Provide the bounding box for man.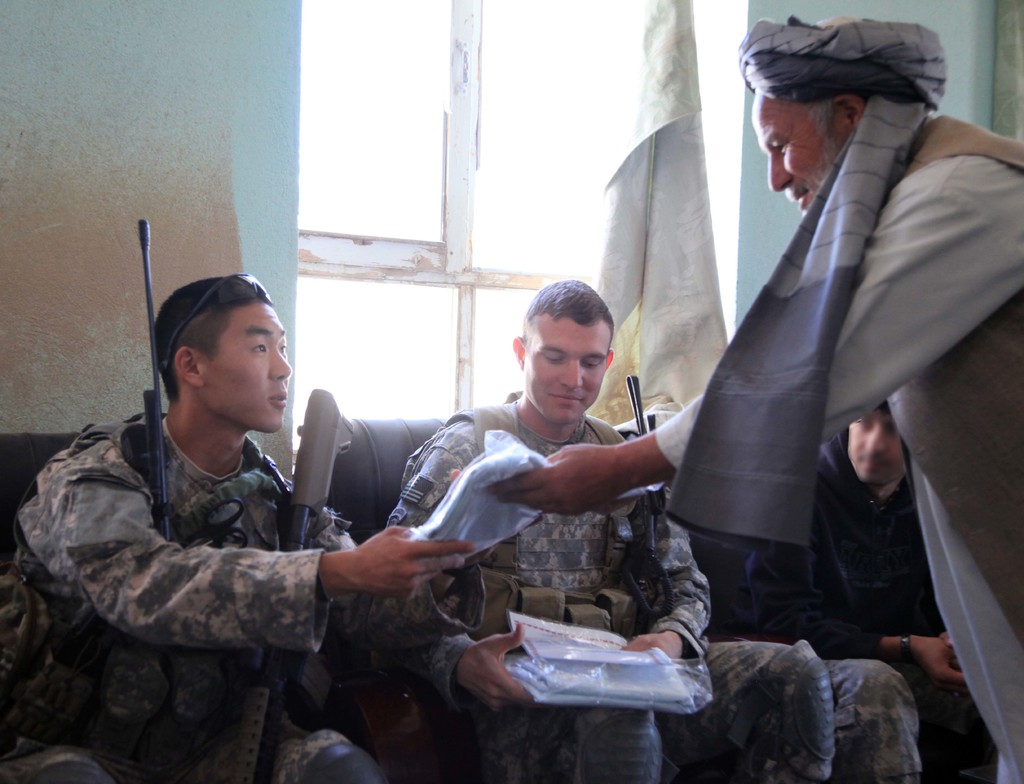
left=343, top=273, right=838, bottom=783.
